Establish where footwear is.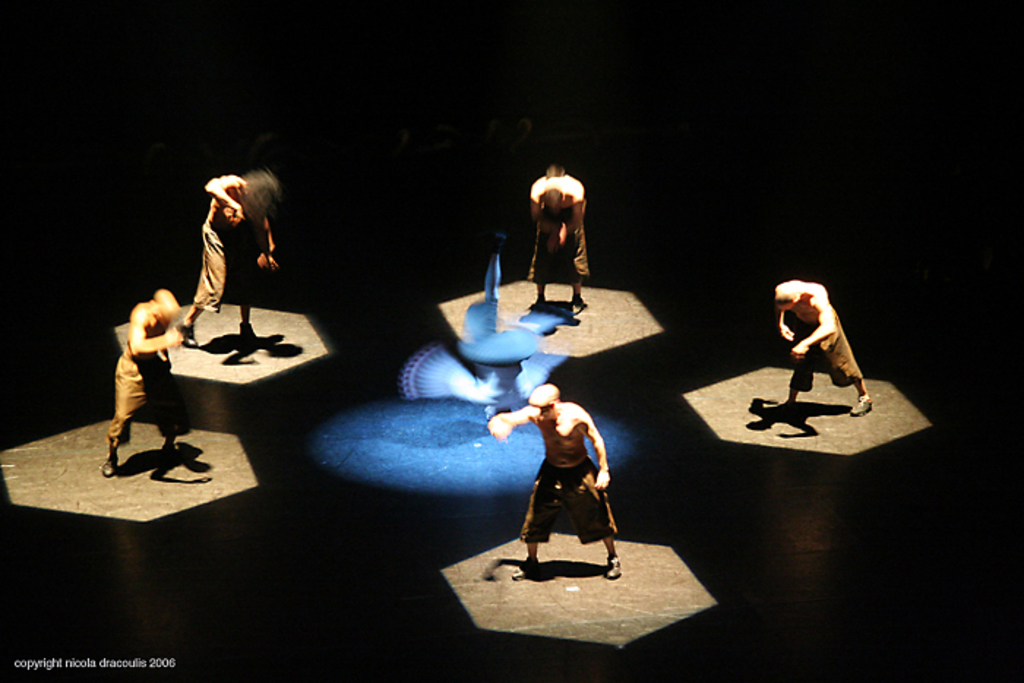
Established at Rect(511, 560, 534, 578).
